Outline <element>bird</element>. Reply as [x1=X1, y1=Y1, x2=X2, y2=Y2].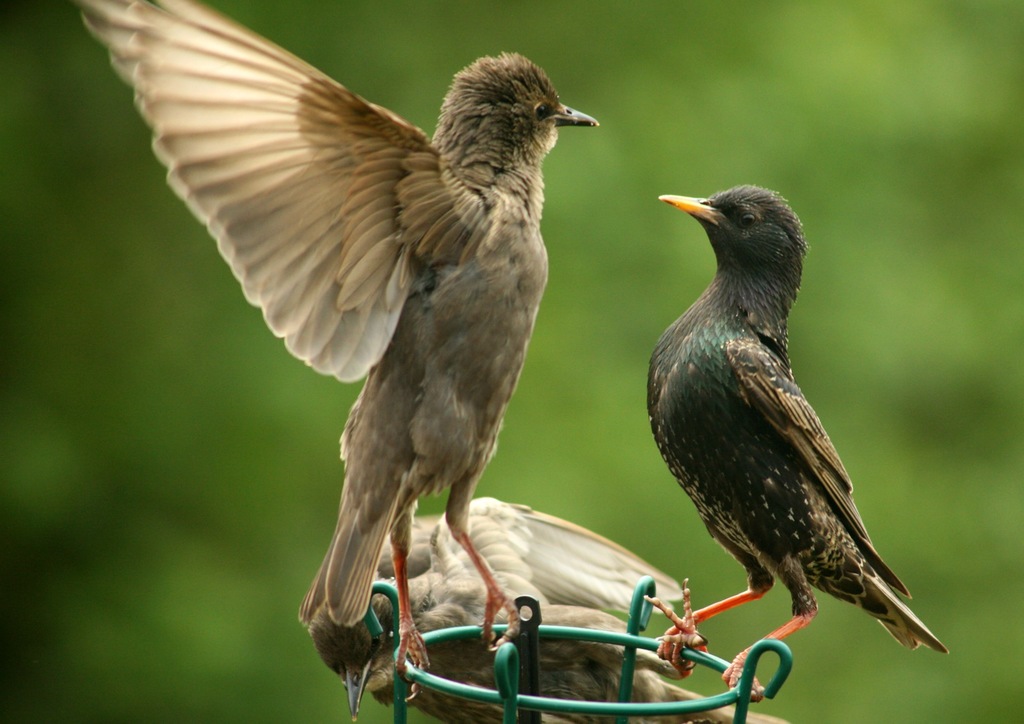
[x1=303, y1=494, x2=686, y2=723].
